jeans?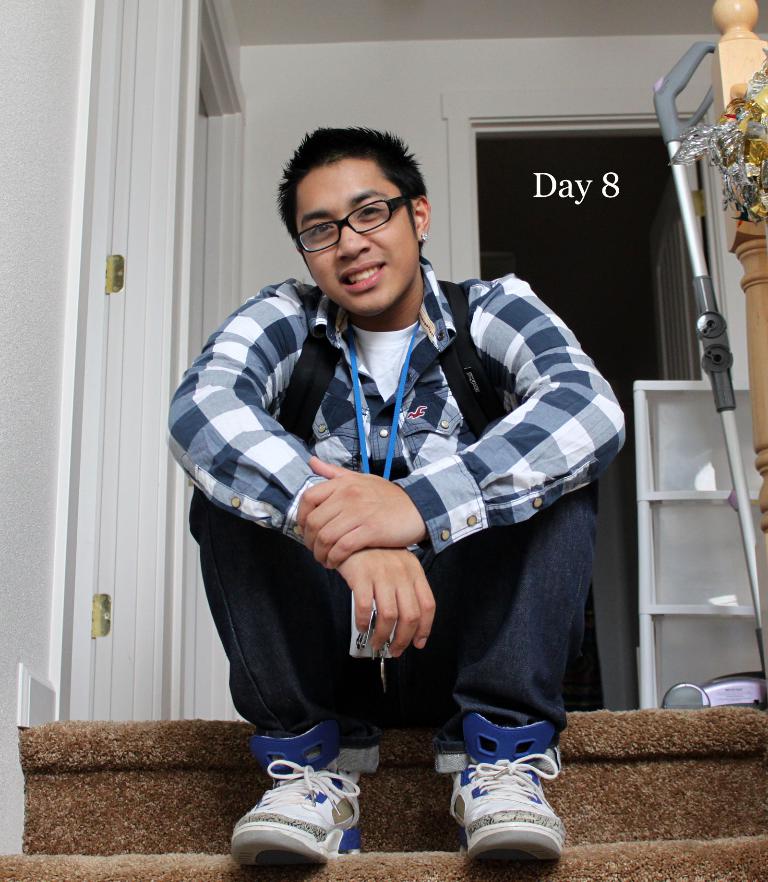
(x1=183, y1=480, x2=590, y2=777)
